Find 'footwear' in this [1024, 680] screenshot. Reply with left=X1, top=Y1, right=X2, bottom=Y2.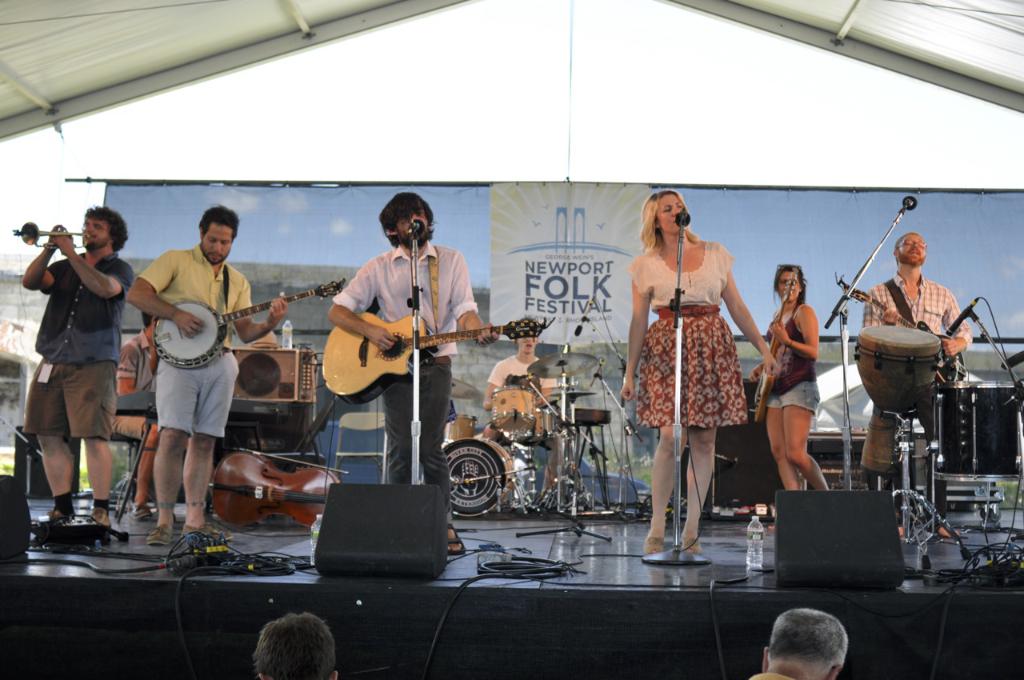
left=132, top=501, right=152, bottom=517.
